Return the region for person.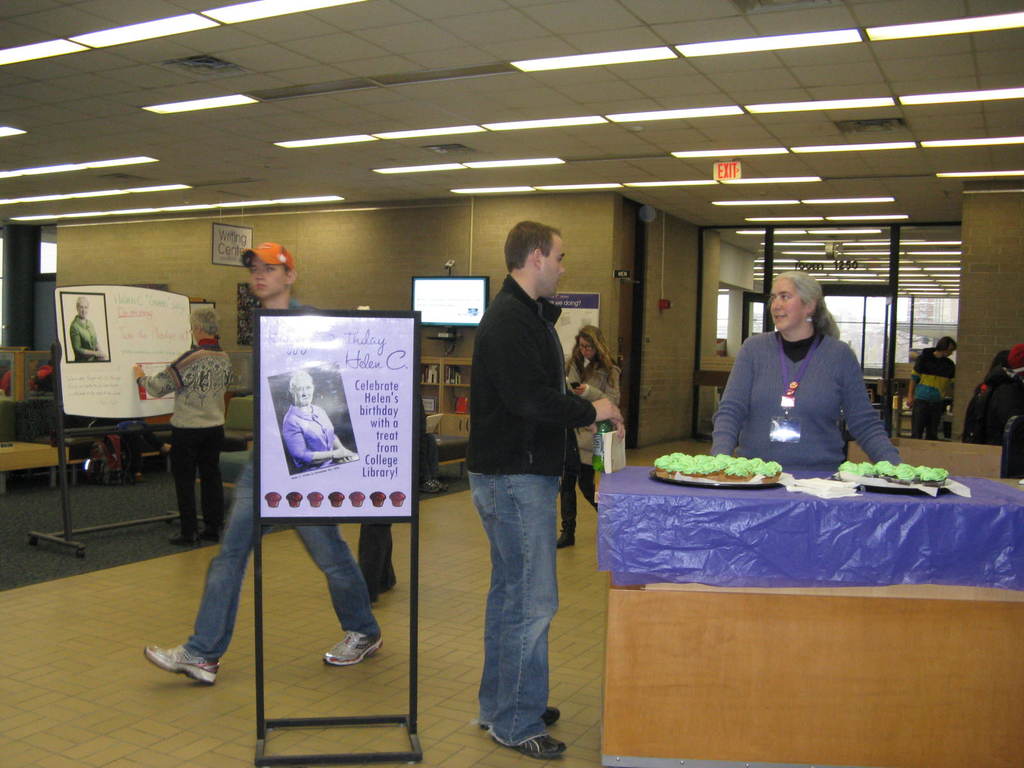
(x1=283, y1=373, x2=353, y2=477).
